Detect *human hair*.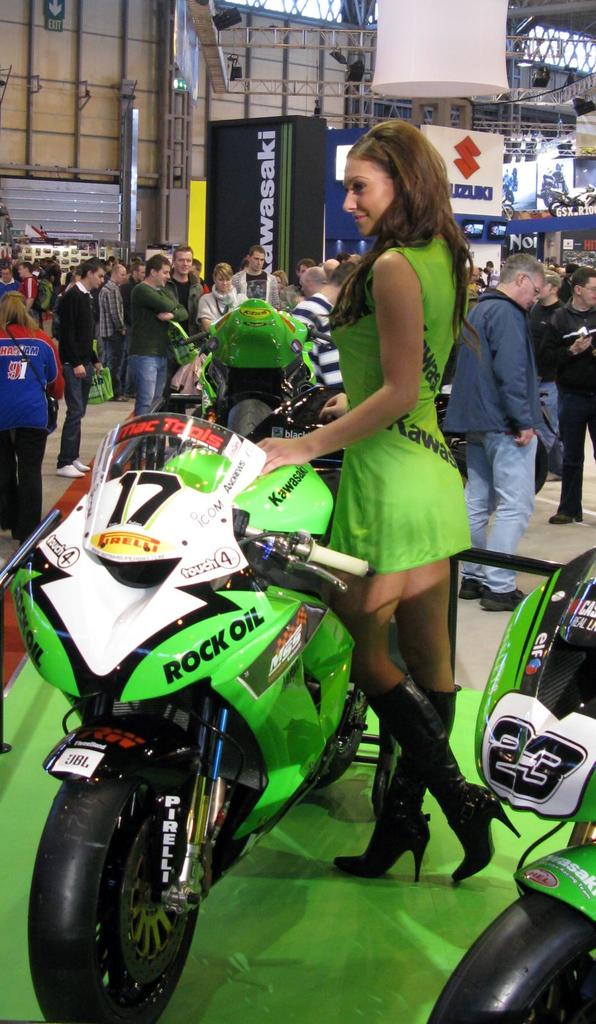
Detected at (left=0, top=289, right=40, bottom=336).
